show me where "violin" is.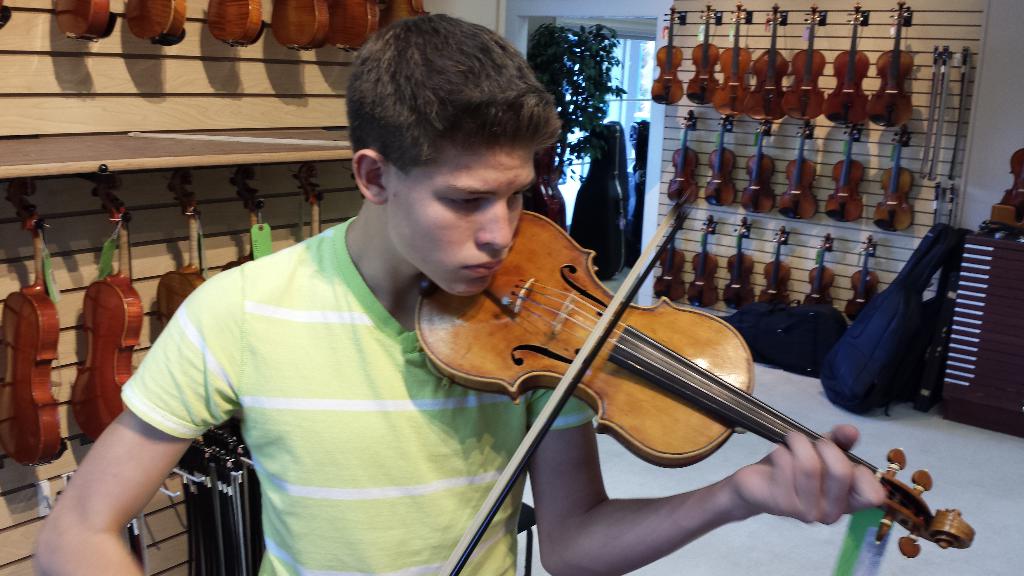
"violin" is at box(228, 157, 273, 267).
